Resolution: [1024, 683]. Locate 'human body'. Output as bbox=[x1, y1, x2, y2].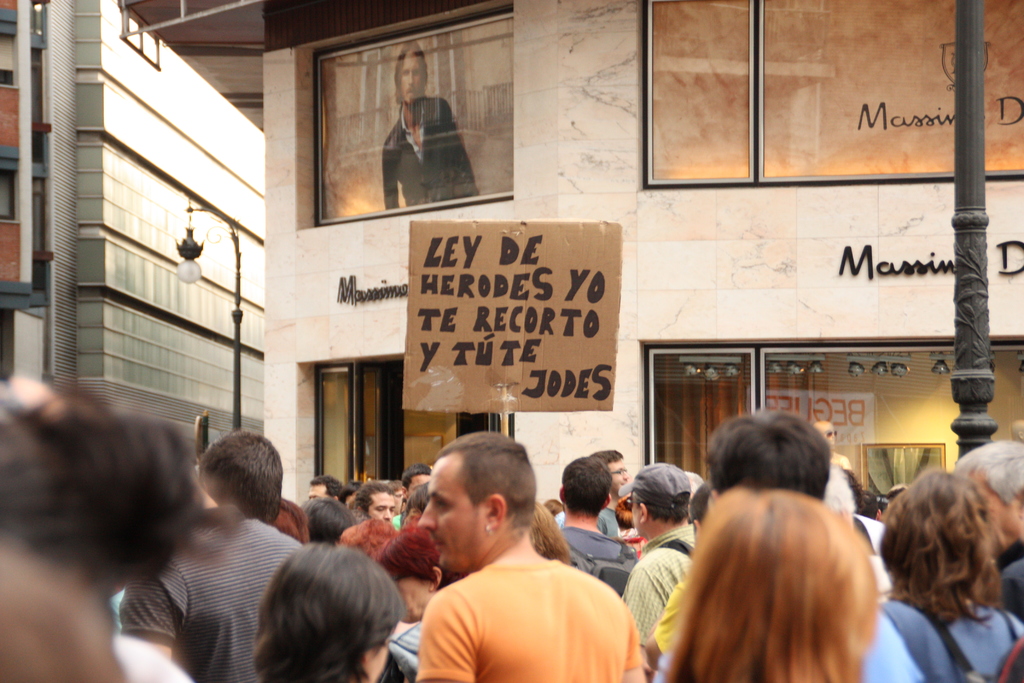
bbox=[393, 459, 434, 528].
